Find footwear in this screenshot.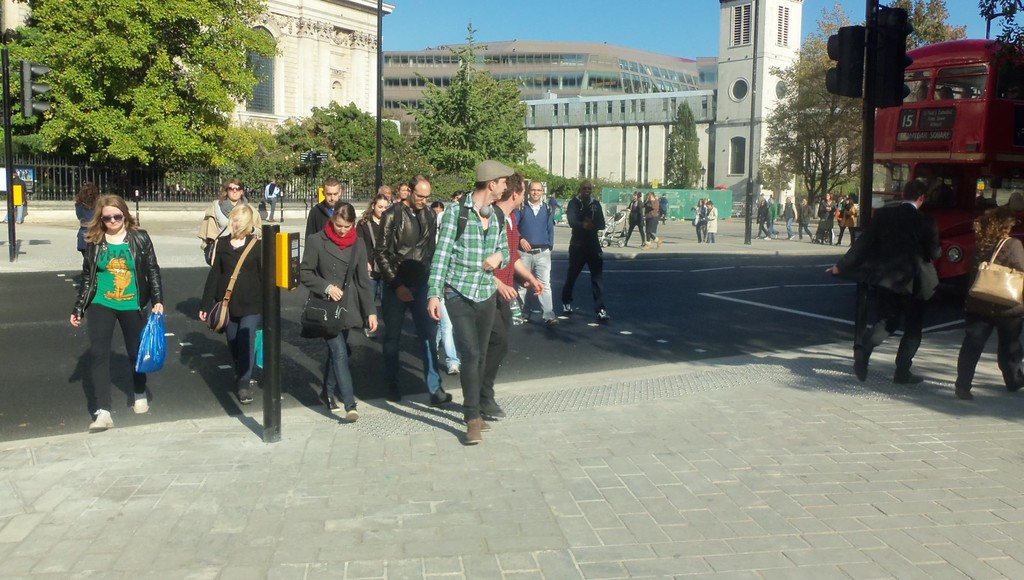
The bounding box for footwear is (427,387,457,408).
